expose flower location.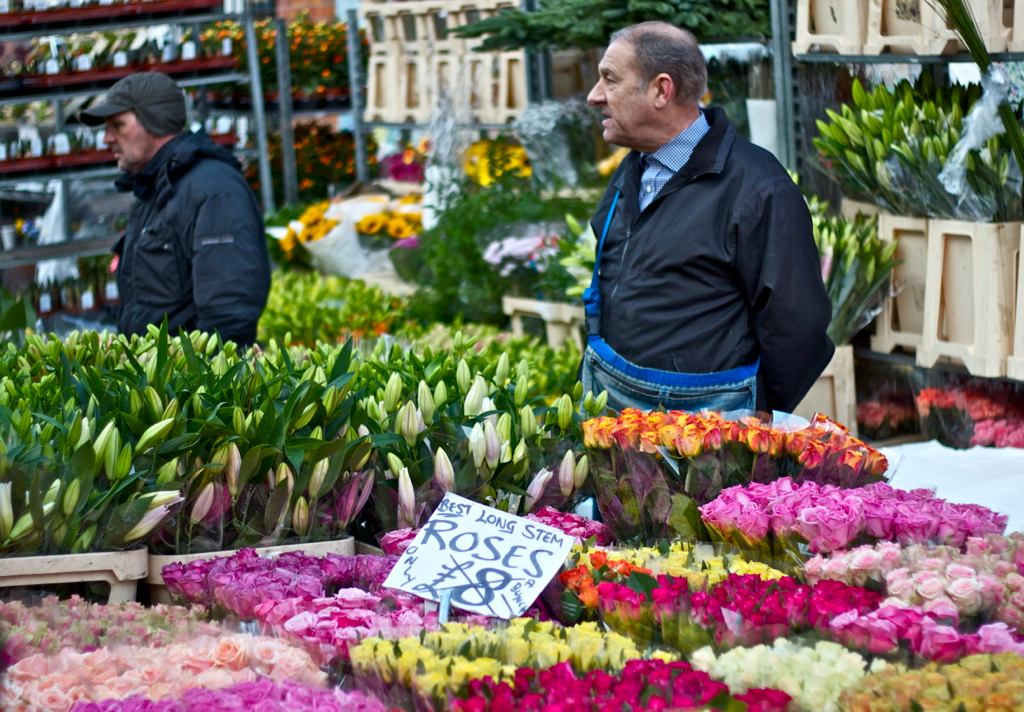
Exposed at <bbox>733, 691, 796, 711</bbox>.
